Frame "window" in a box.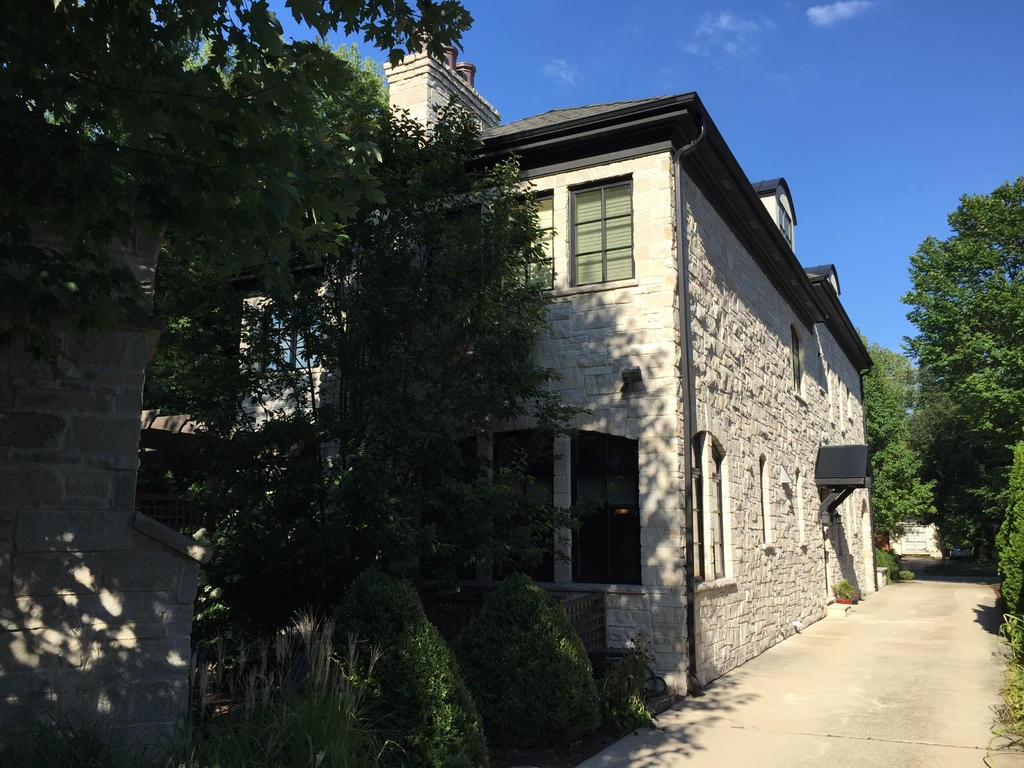
<box>761,449,771,543</box>.
